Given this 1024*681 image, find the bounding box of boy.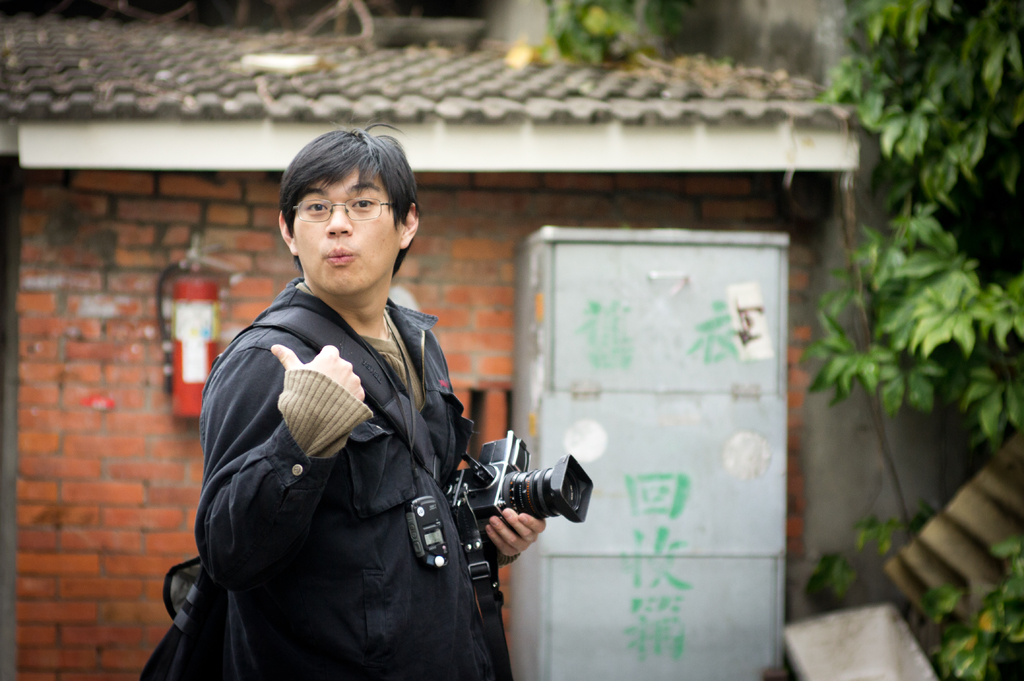
(184,136,525,676).
